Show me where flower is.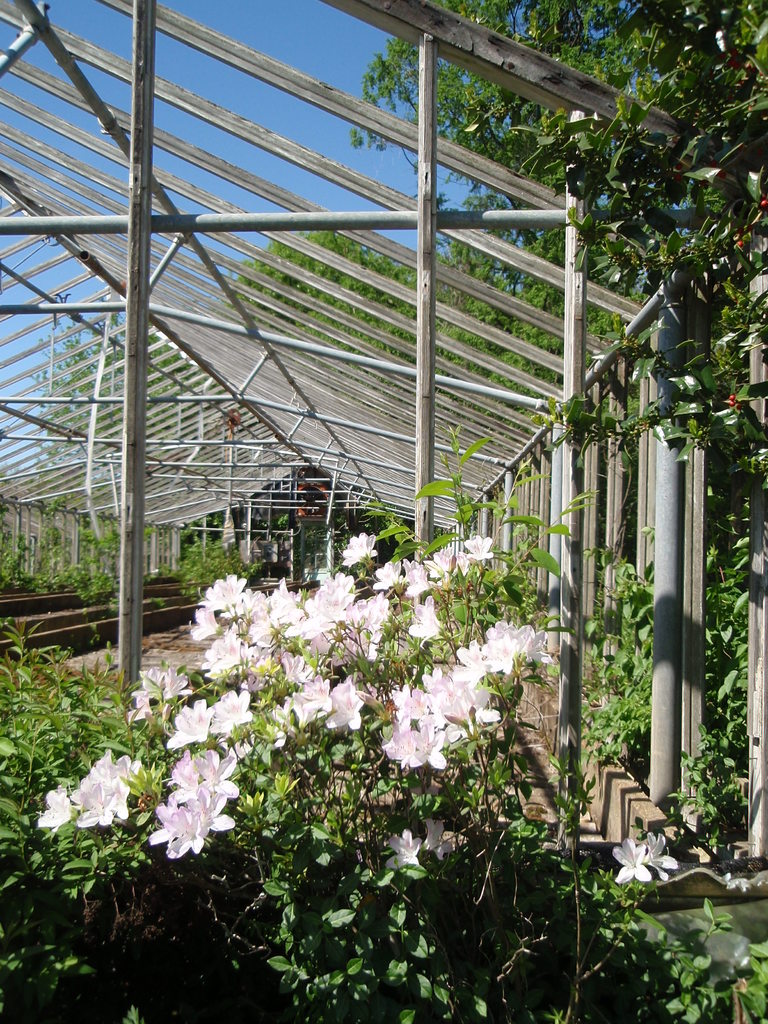
flower is at [614,835,648,884].
